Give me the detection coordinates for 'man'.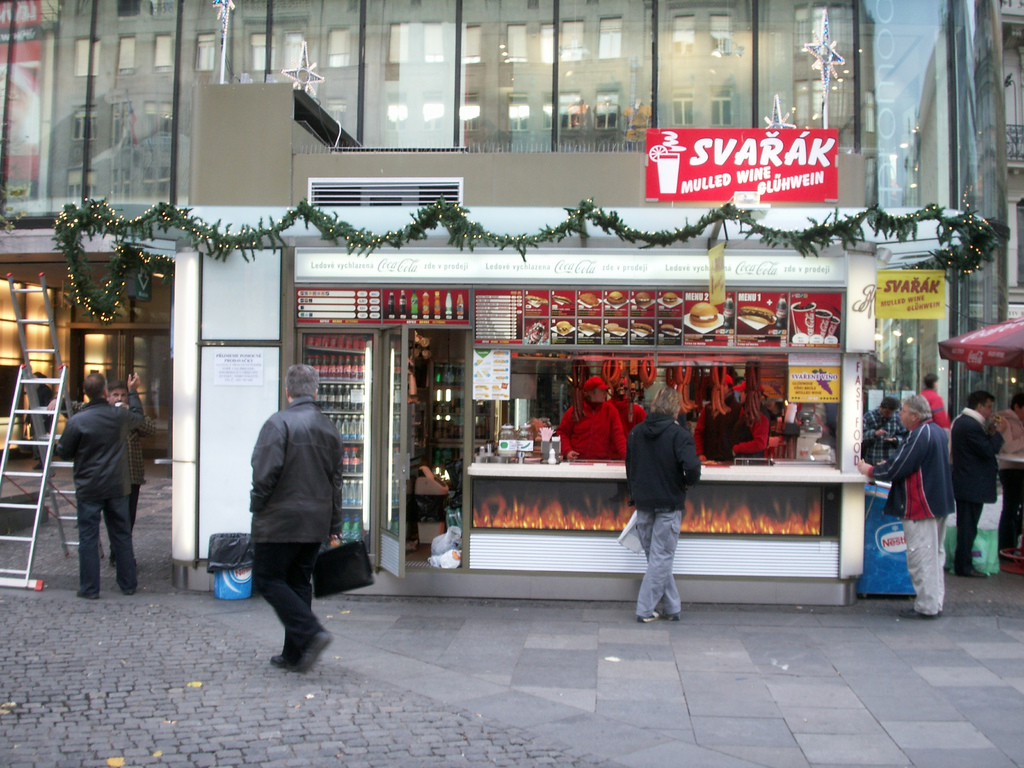
rect(922, 372, 948, 426).
